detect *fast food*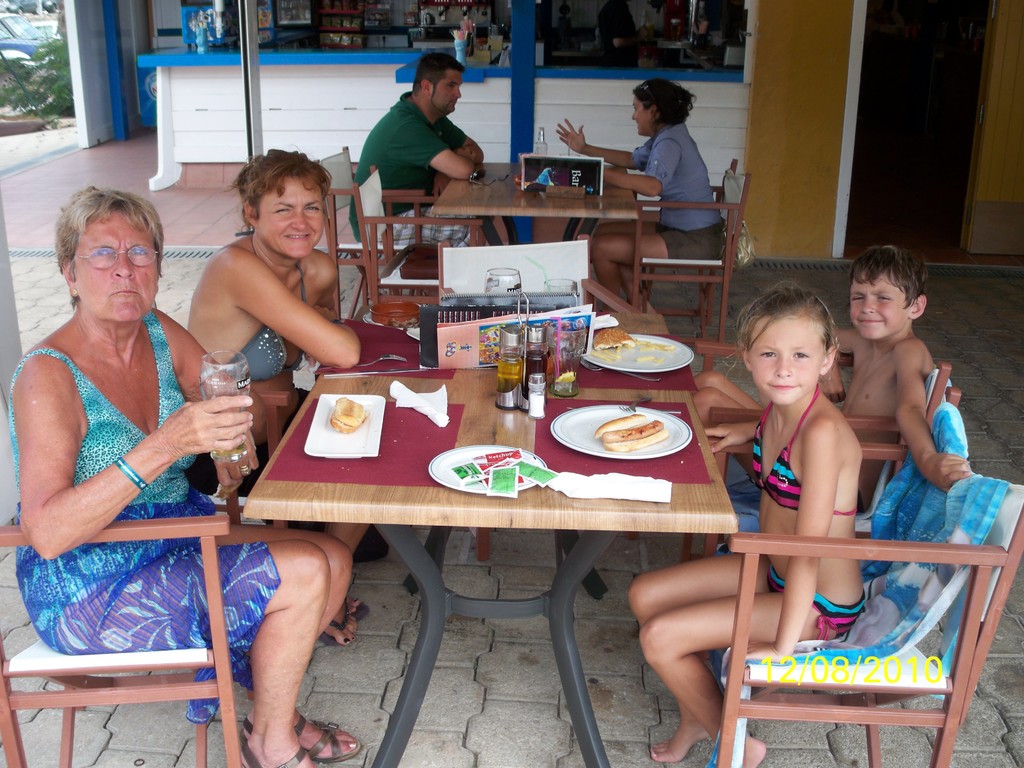
x1=332, y1=396, x2=369, y2=435
